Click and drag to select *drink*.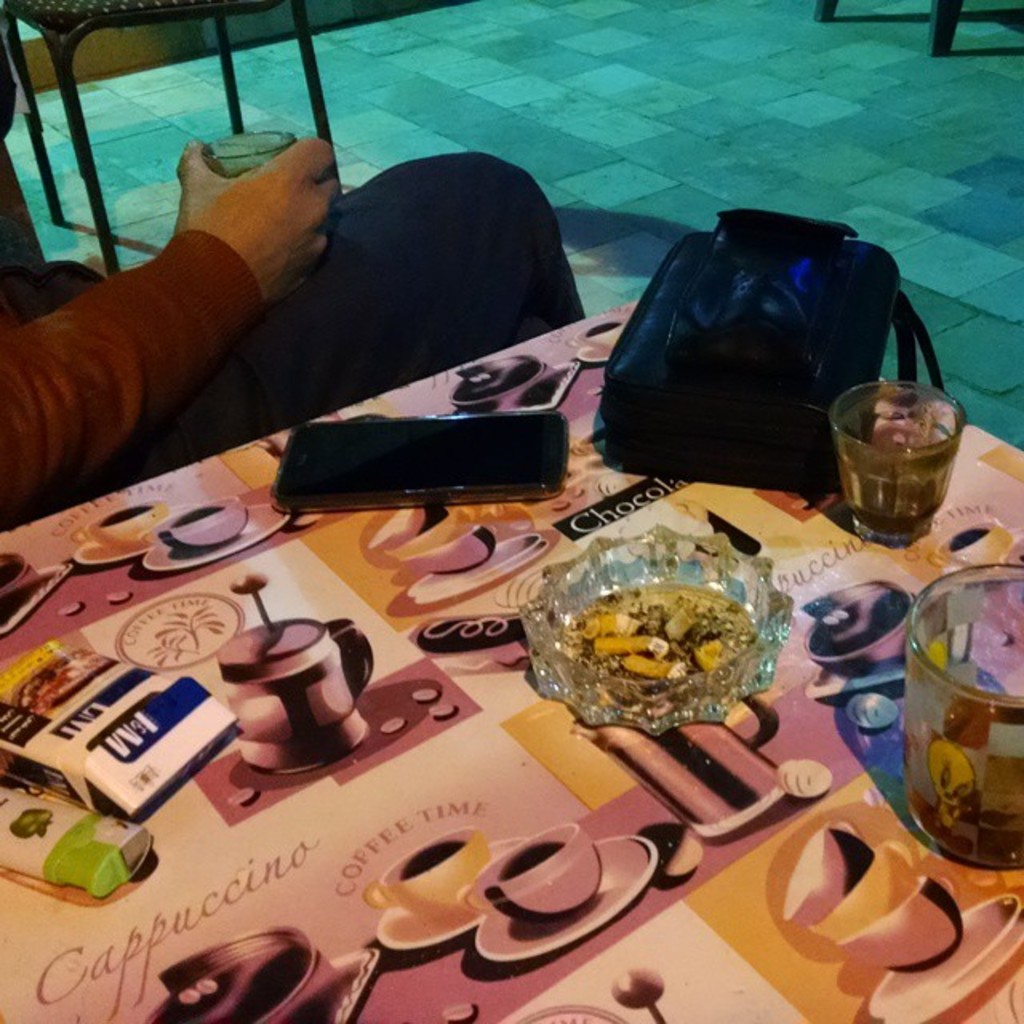
Selection: (94, 501, 162, 525).
